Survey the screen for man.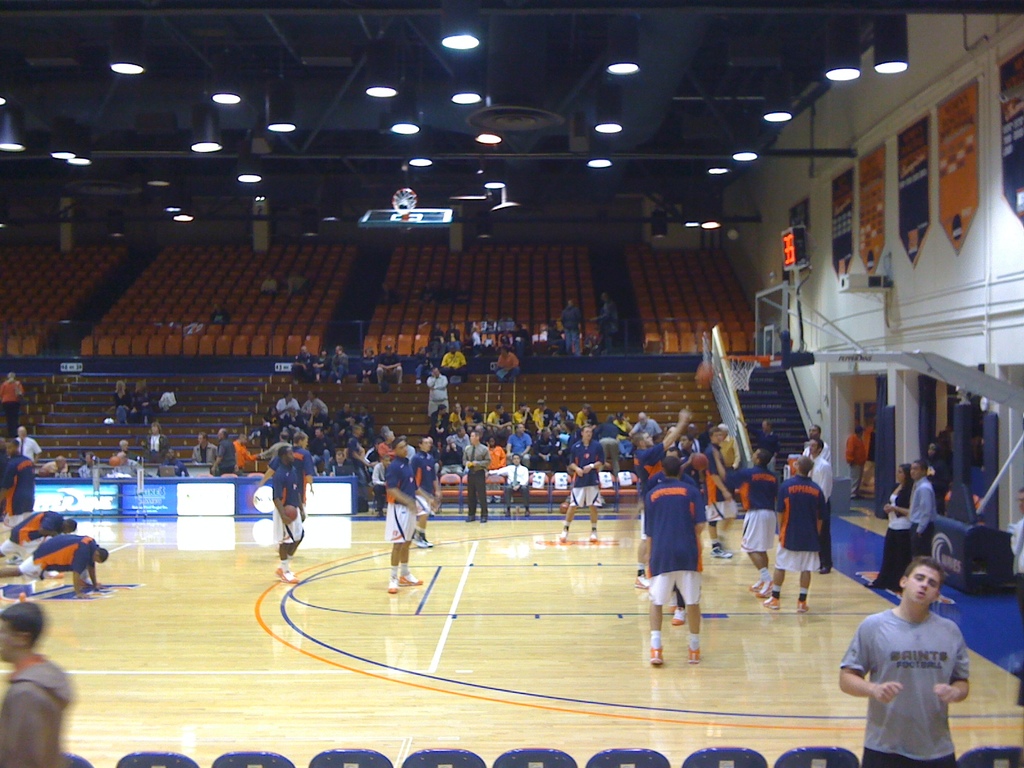
Survey found: x1=0, y1=440, x2=10, y2=500.
